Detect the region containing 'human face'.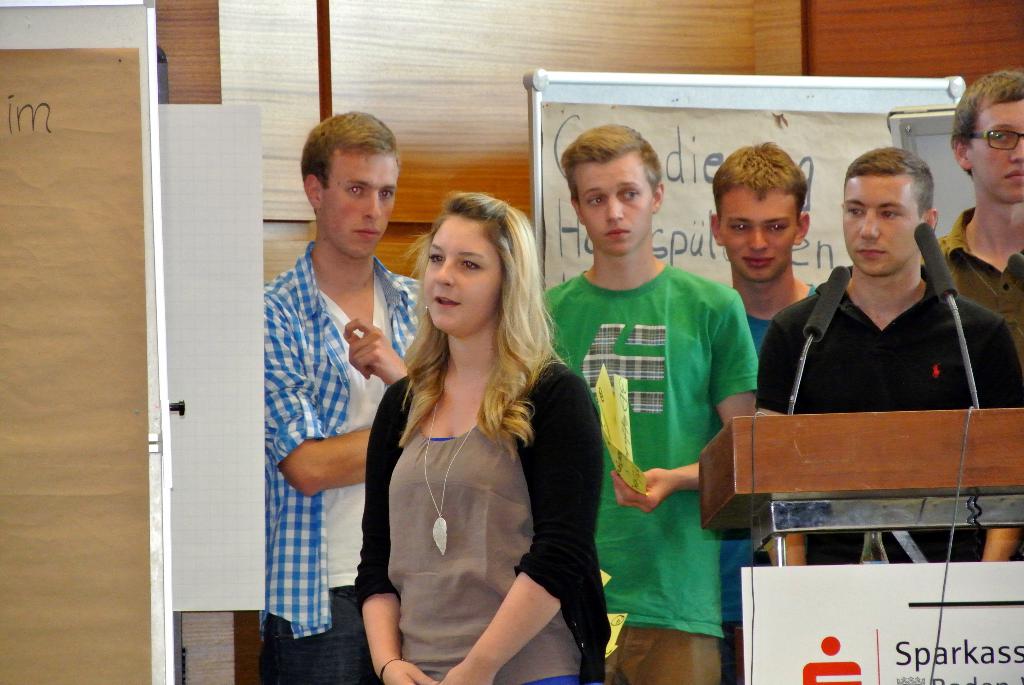
x1=424, y1=215, x2=500, y2=332.
